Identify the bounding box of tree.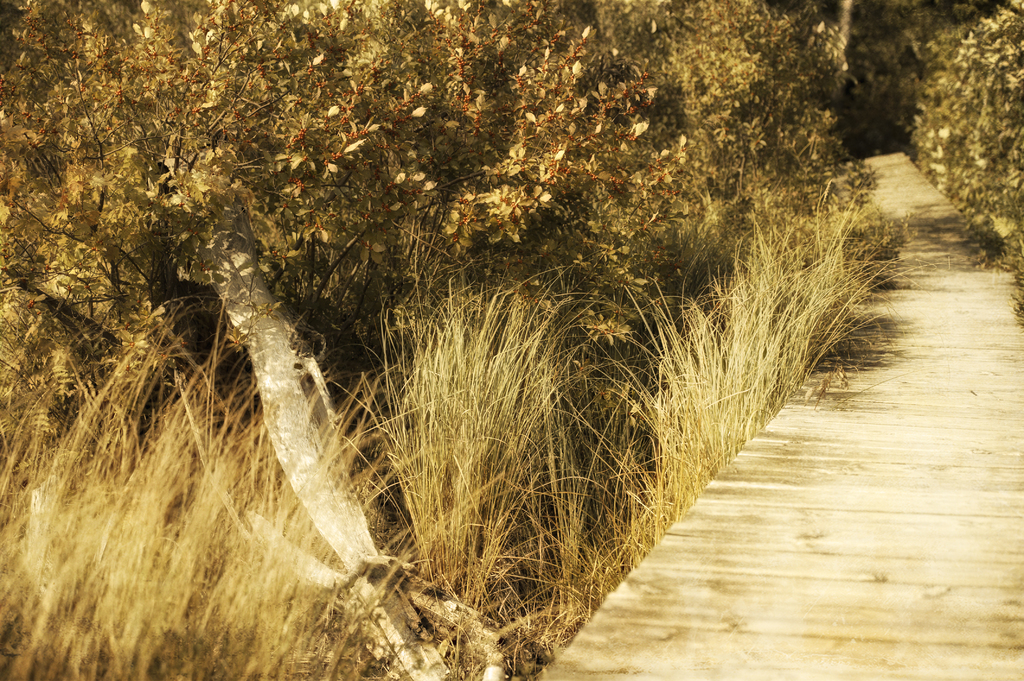
(0, 0, 710, 339).
